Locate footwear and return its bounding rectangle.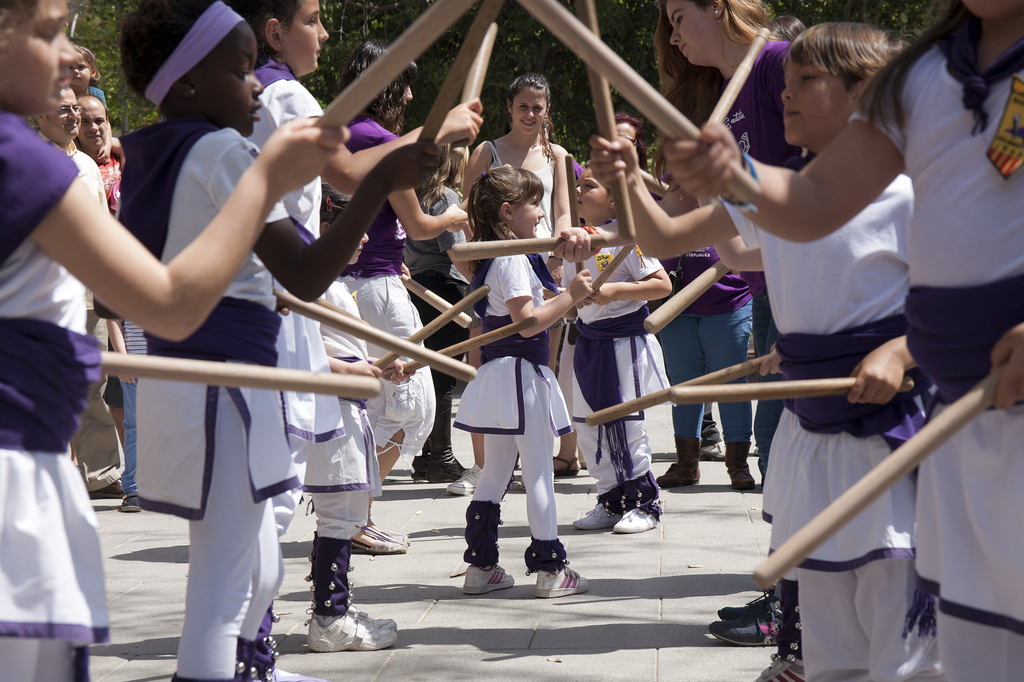
bbox=(118, 494, 140, 514).
